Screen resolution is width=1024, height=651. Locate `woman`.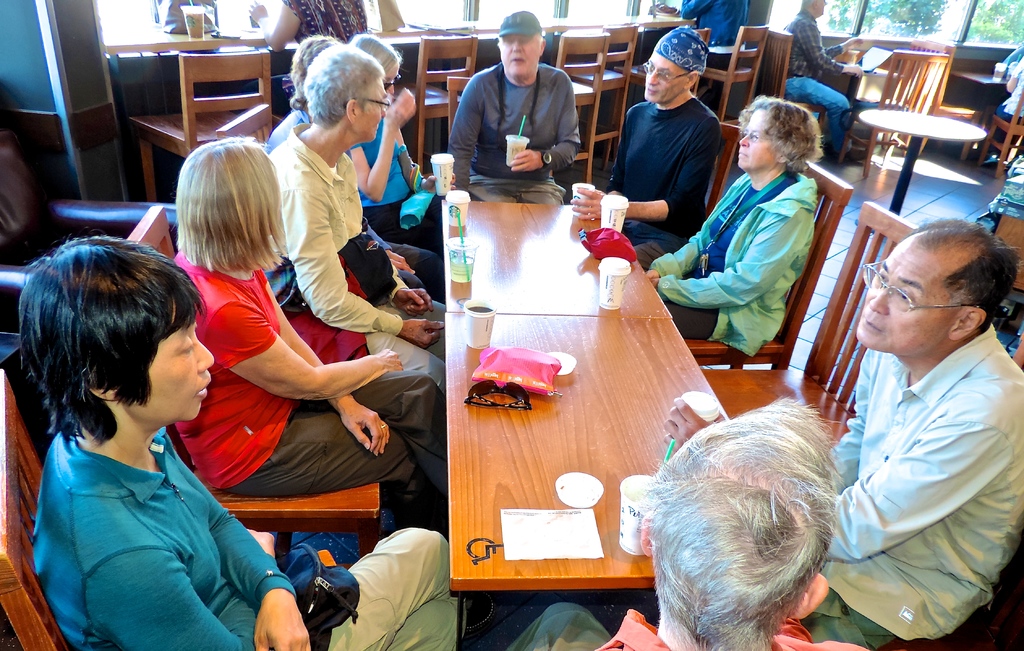
<region>257, 42, 440, 393</region>.
